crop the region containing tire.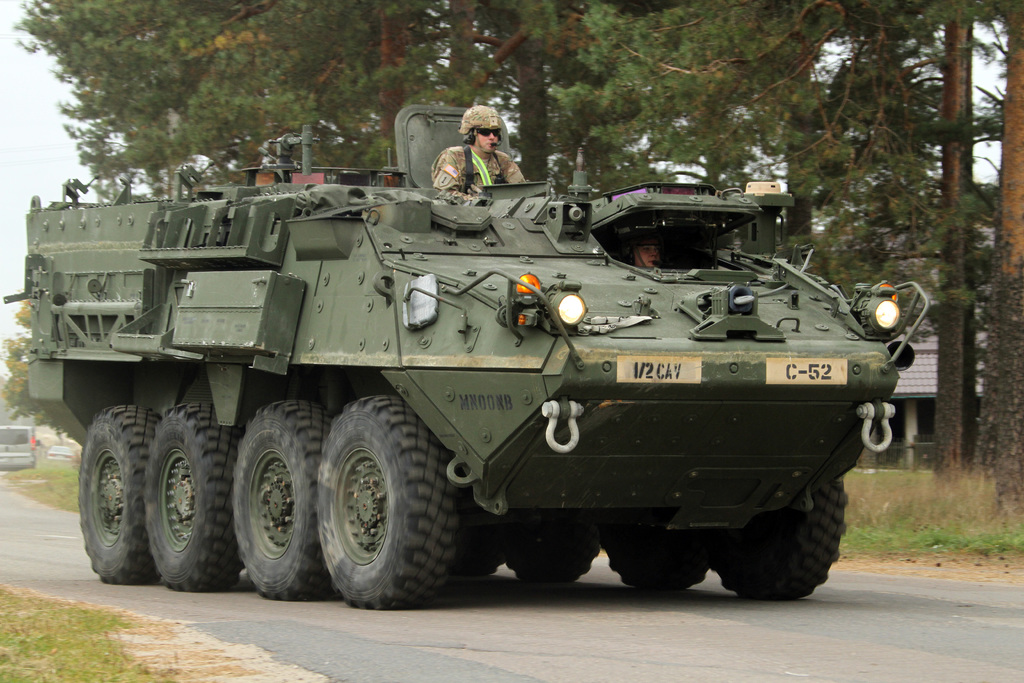
Crop region: region(72, 395, 158, 589).
